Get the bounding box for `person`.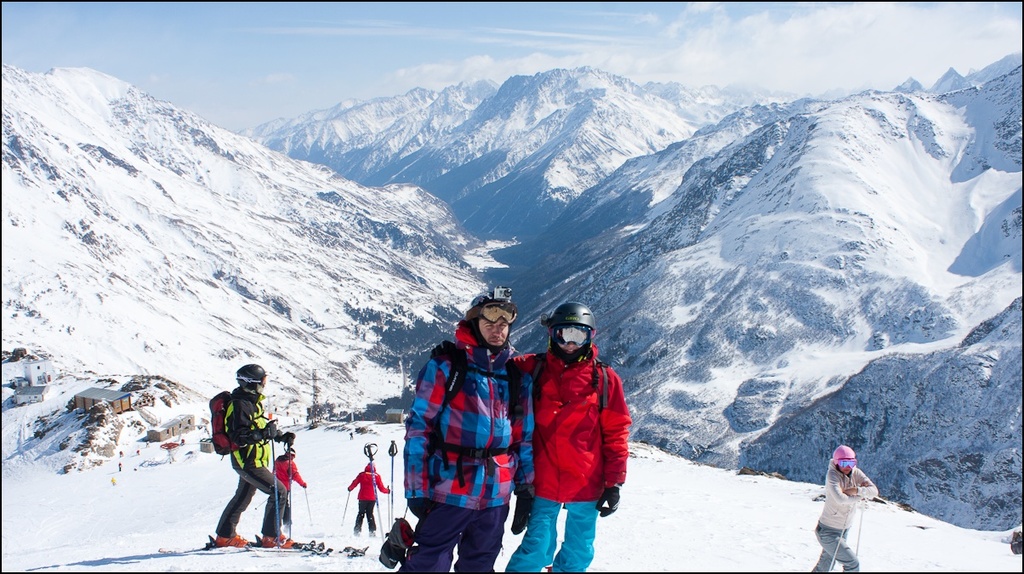
rect(390, 284, 534, 573).
